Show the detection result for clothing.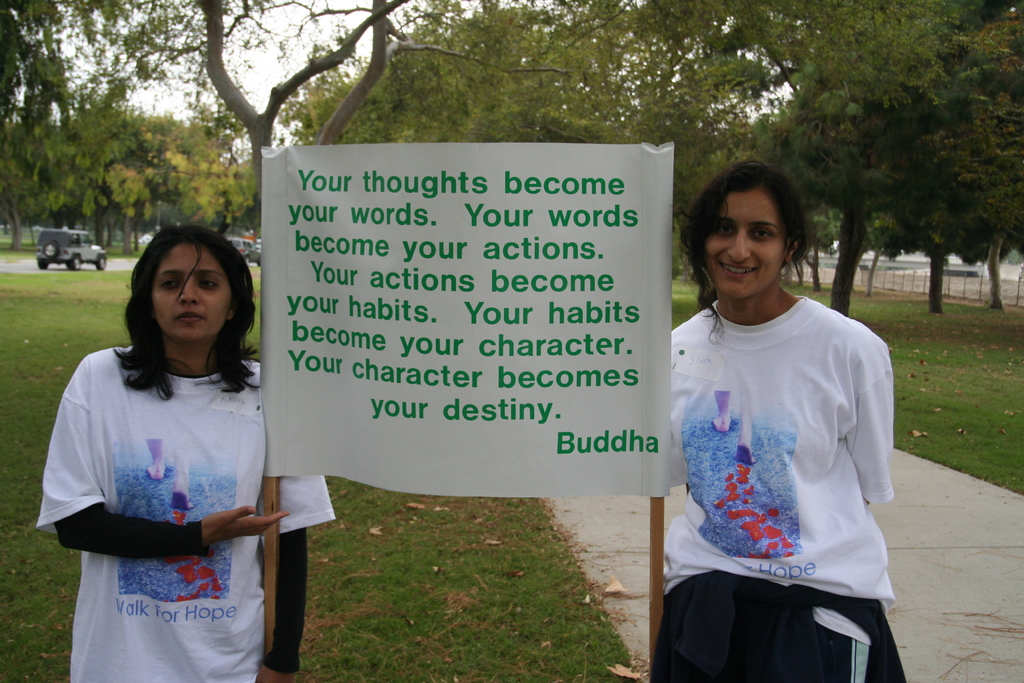
bbox=(35, 345, 343, 682).
